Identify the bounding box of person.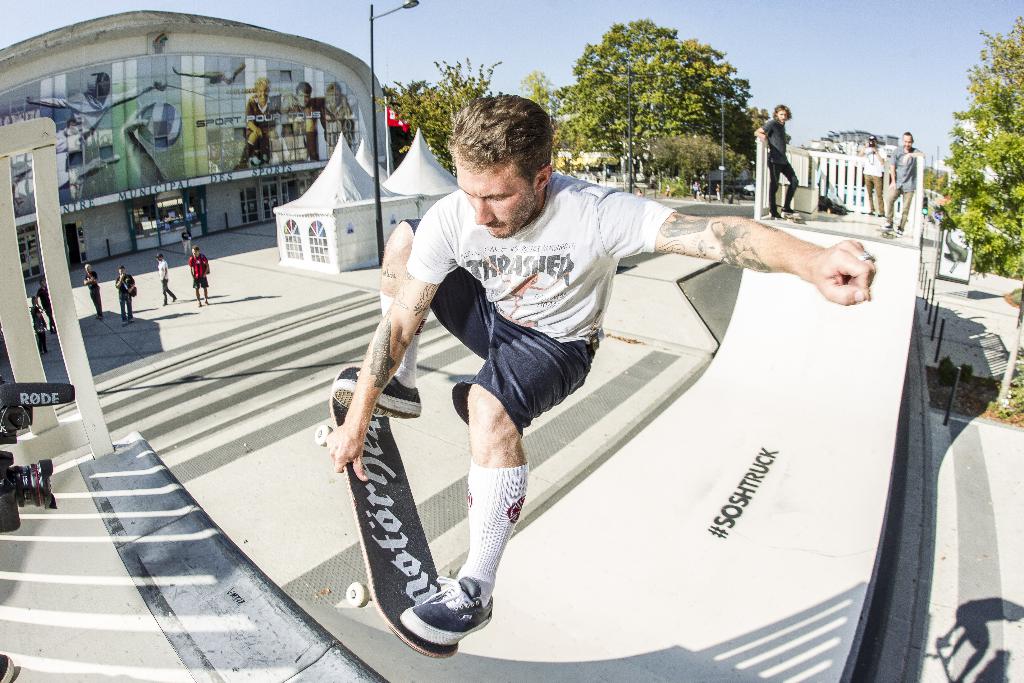
752:104:803:222.
